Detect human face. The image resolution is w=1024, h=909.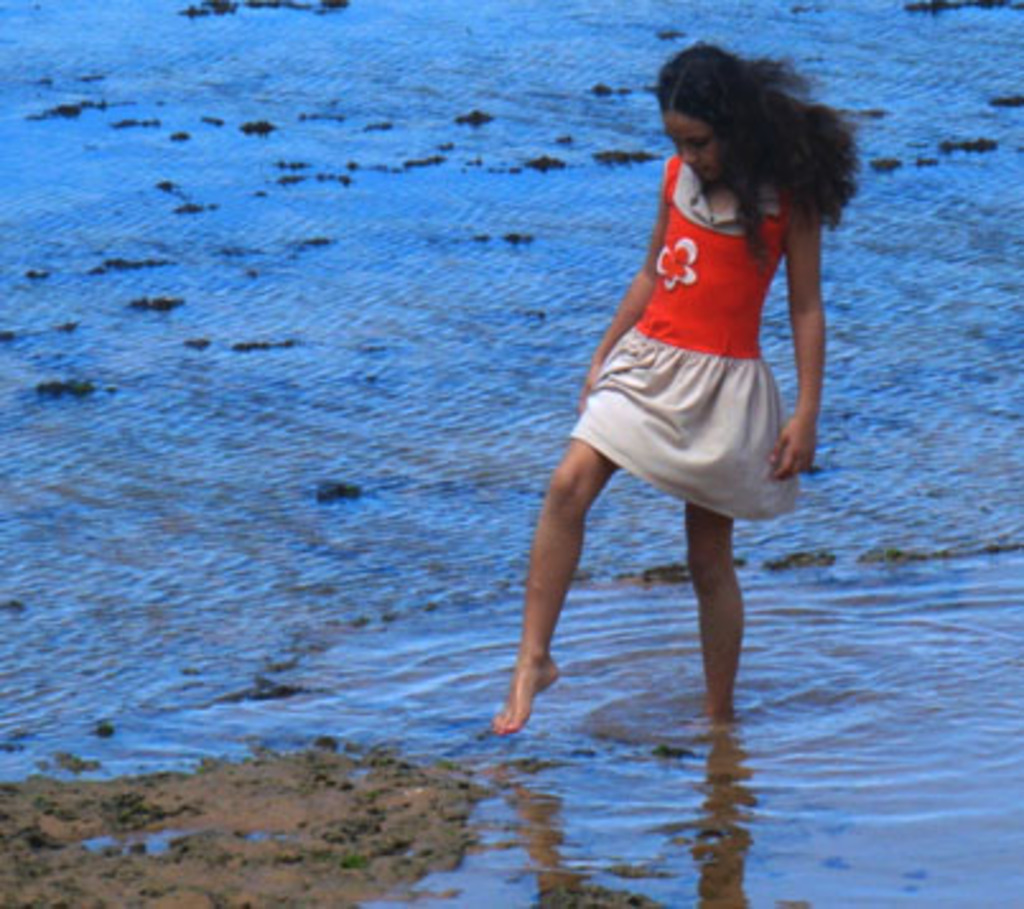
667 109 723 186.
